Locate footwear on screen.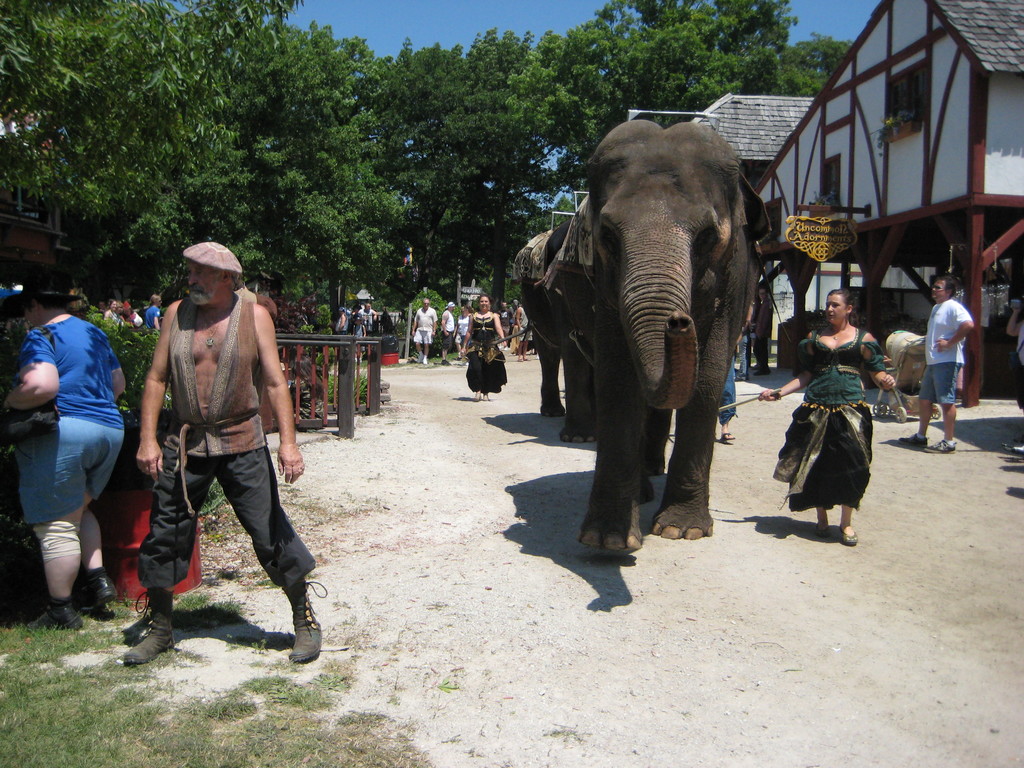
On screen at <region>22, 596, 89, 634</region>.
